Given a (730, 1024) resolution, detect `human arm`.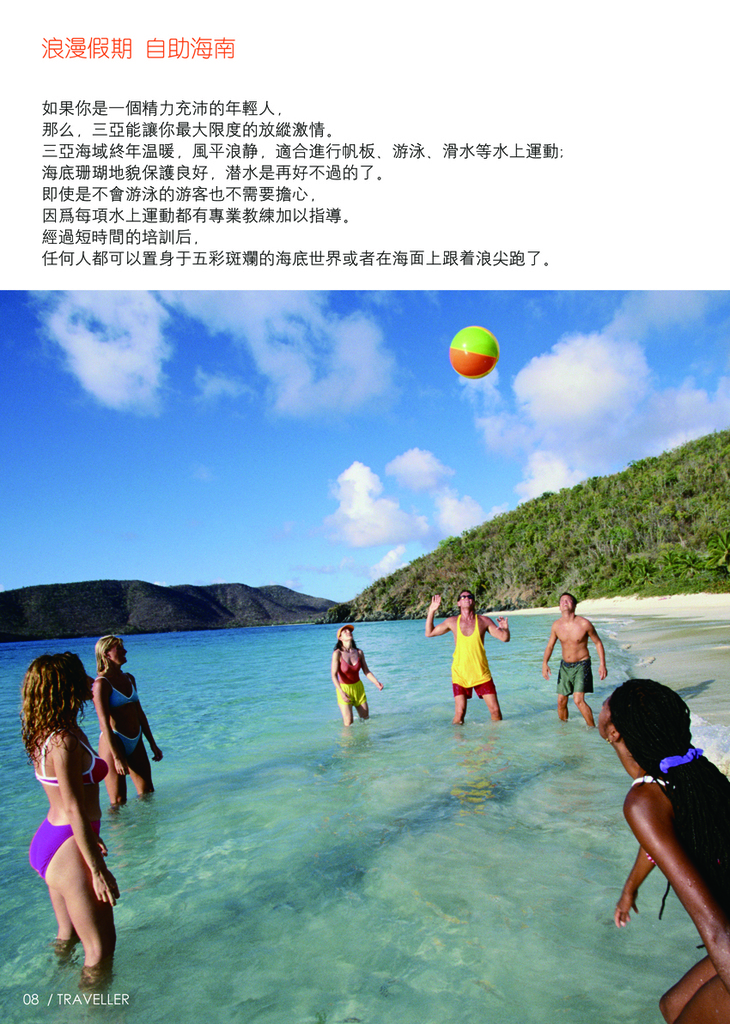
<bbox>85, 674, 131, 779</bbox>.
